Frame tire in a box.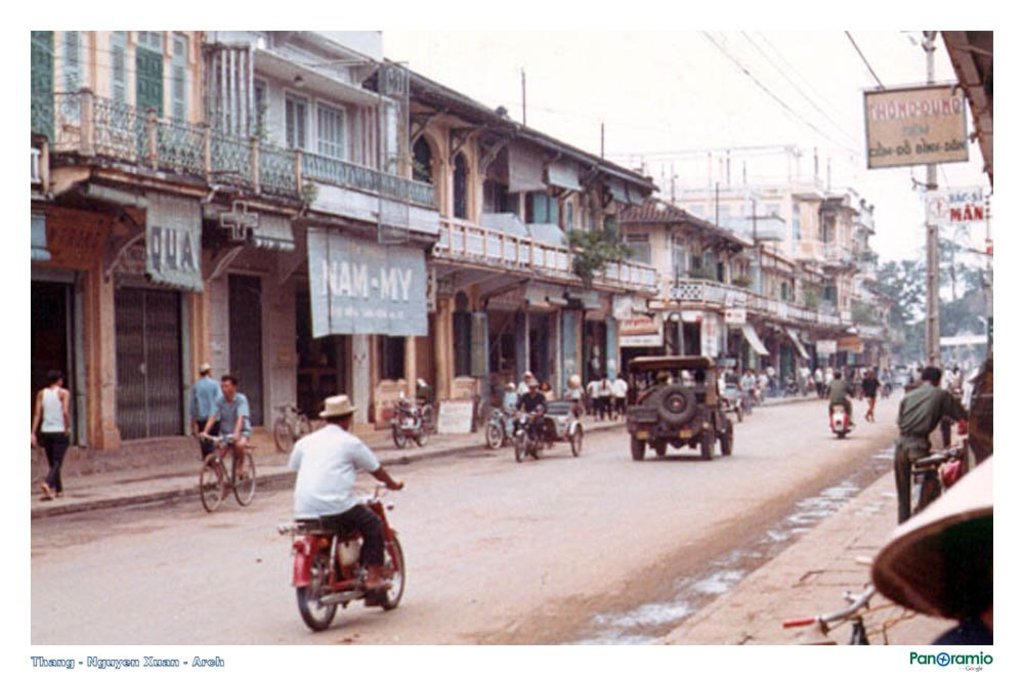
570,427,583,455.
